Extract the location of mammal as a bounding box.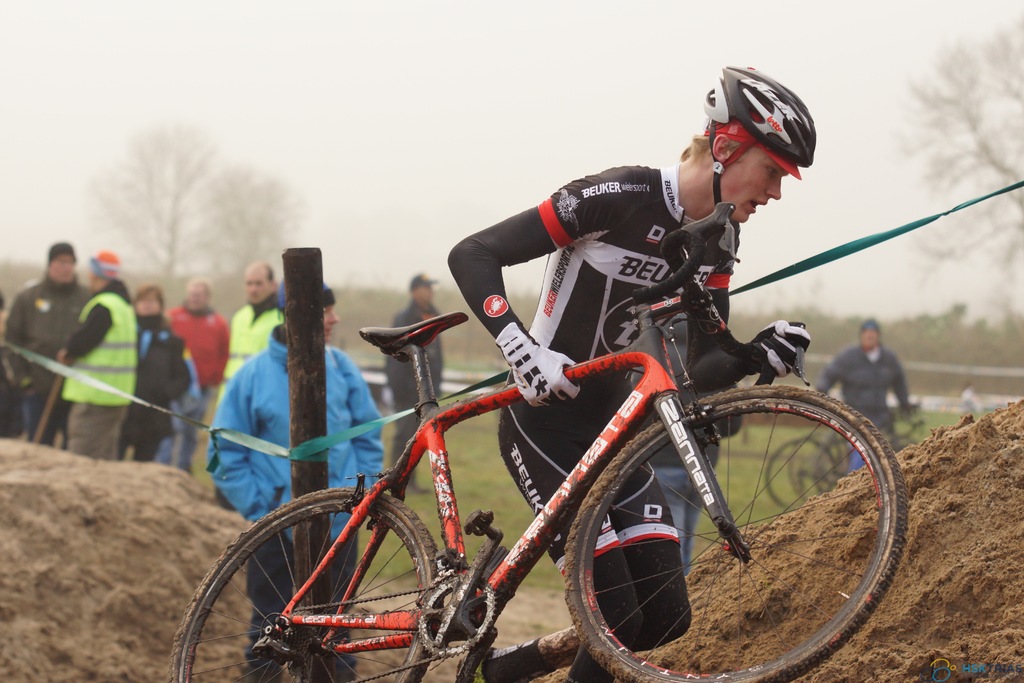
select_region(217, 268, 284, 407).
